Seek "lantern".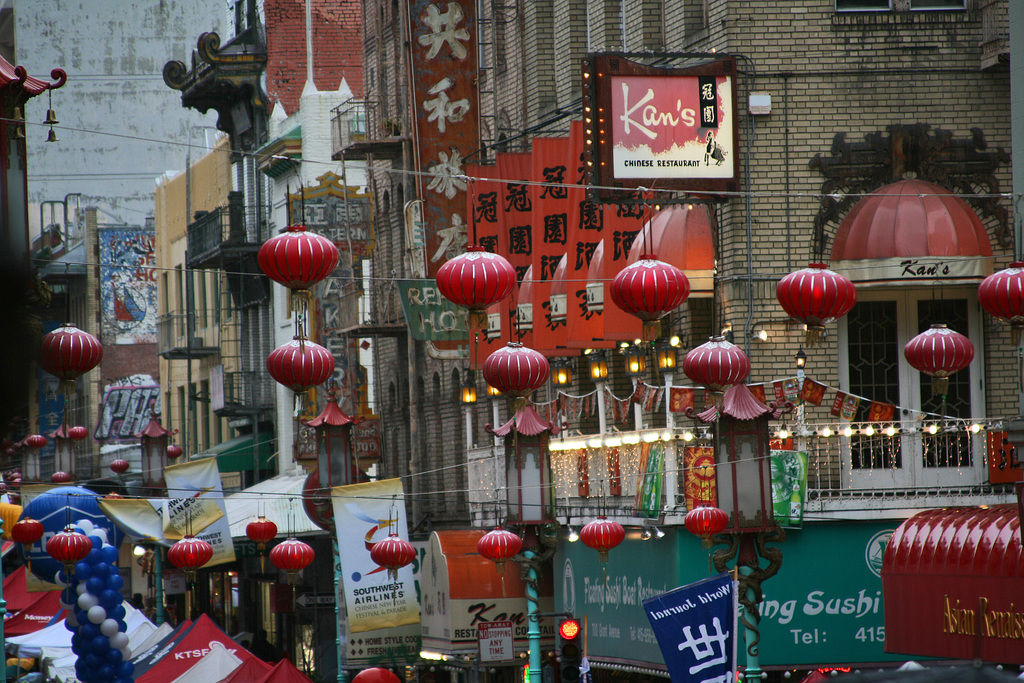
crop(34, 264, 99, 427).
